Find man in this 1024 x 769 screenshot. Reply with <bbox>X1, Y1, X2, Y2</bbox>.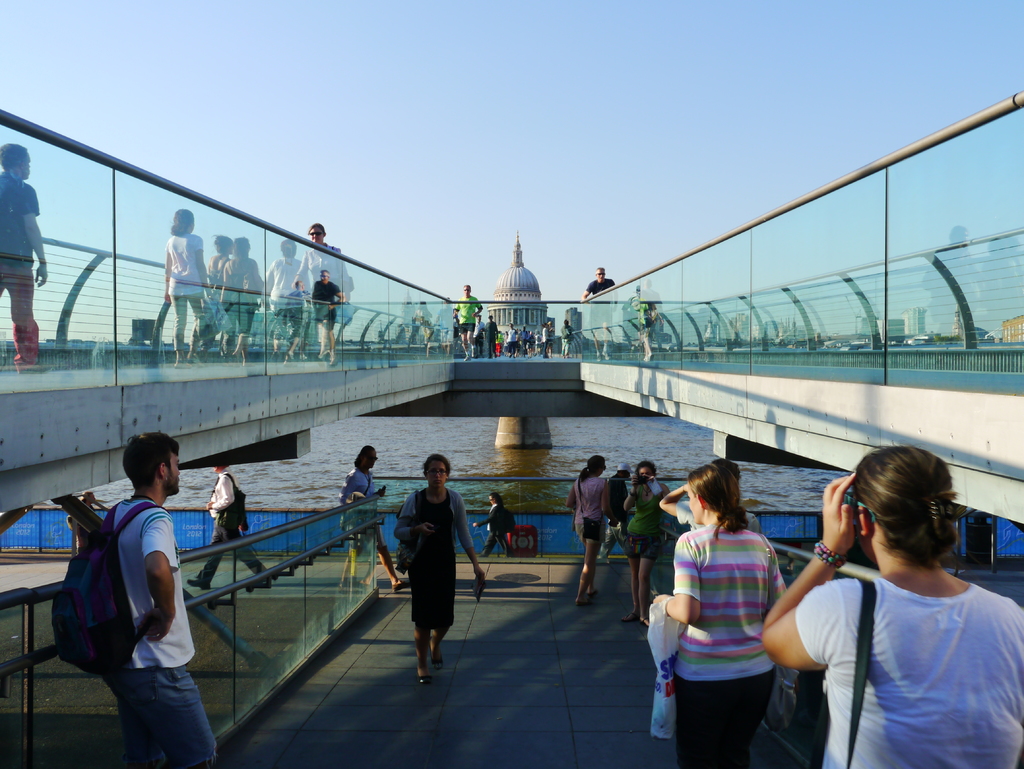
<bbox>0, 145, 48, 365</bbox>.
